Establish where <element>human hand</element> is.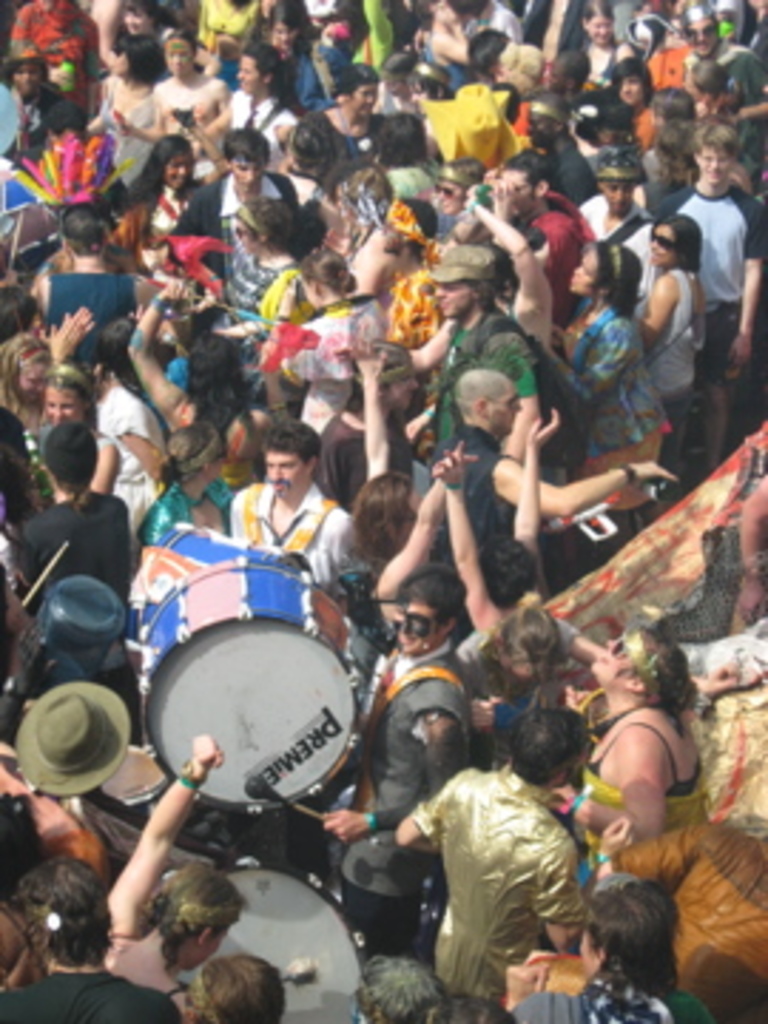
Established at (left=430, top=441, right=469, bottom=486).
